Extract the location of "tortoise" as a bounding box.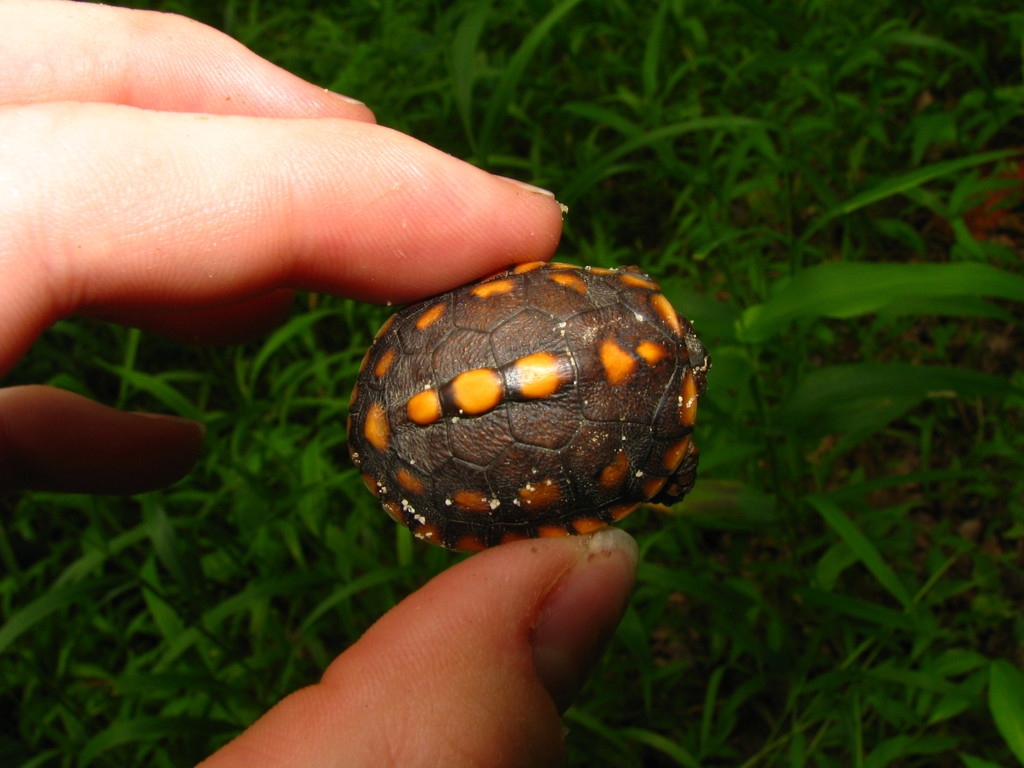
(342,261,717,557).
